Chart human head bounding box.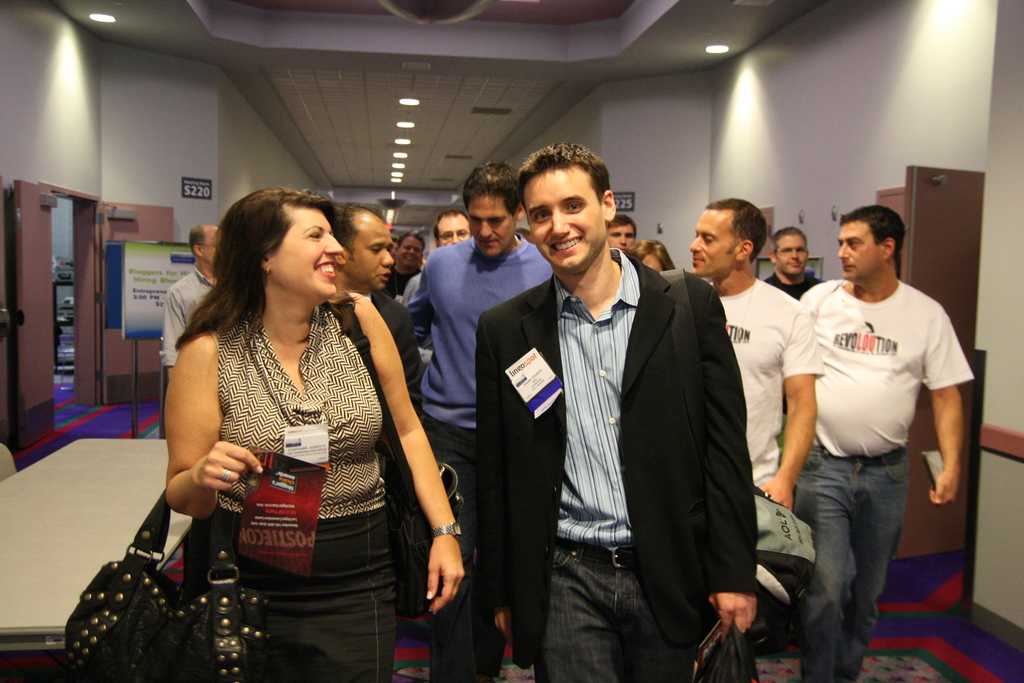
Charted: region(189, 222, 221, 269).
